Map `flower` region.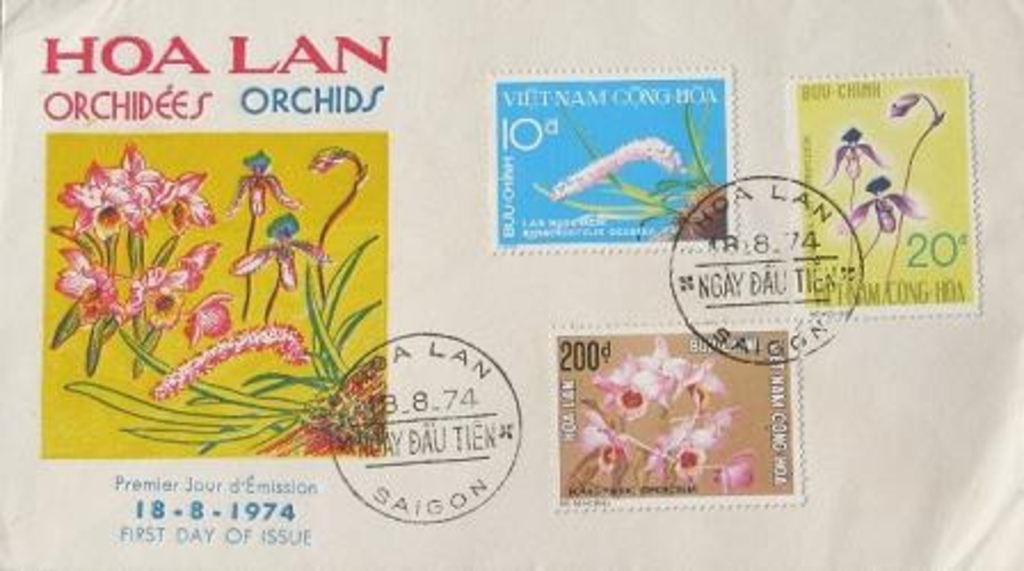
Mapped to left=231, top=151, right=304, bottom=215.
